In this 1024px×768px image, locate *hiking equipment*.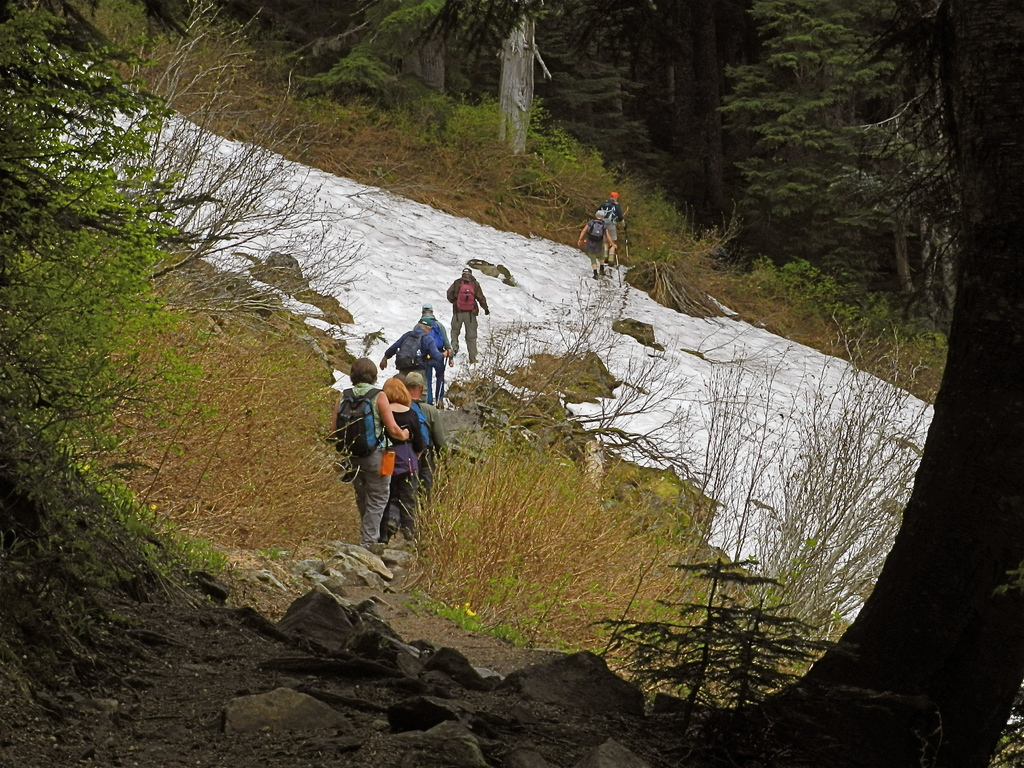
Bounding box: x1=405, y1=456, x2=414, y2=495.
